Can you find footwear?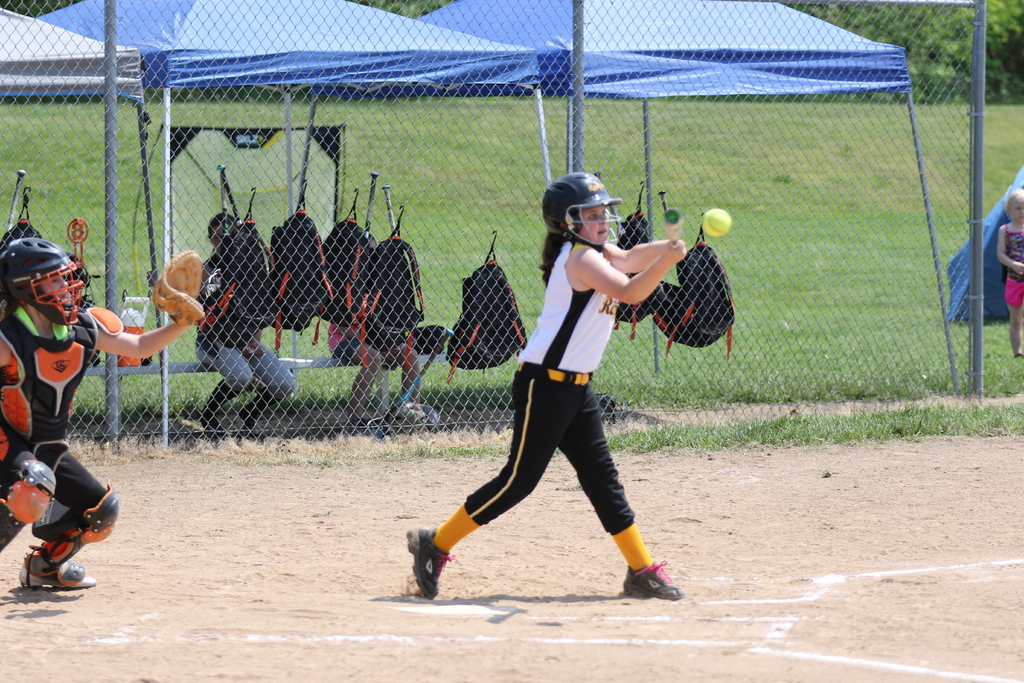
Yes, bounding box: (16, 558, 93, 588).
